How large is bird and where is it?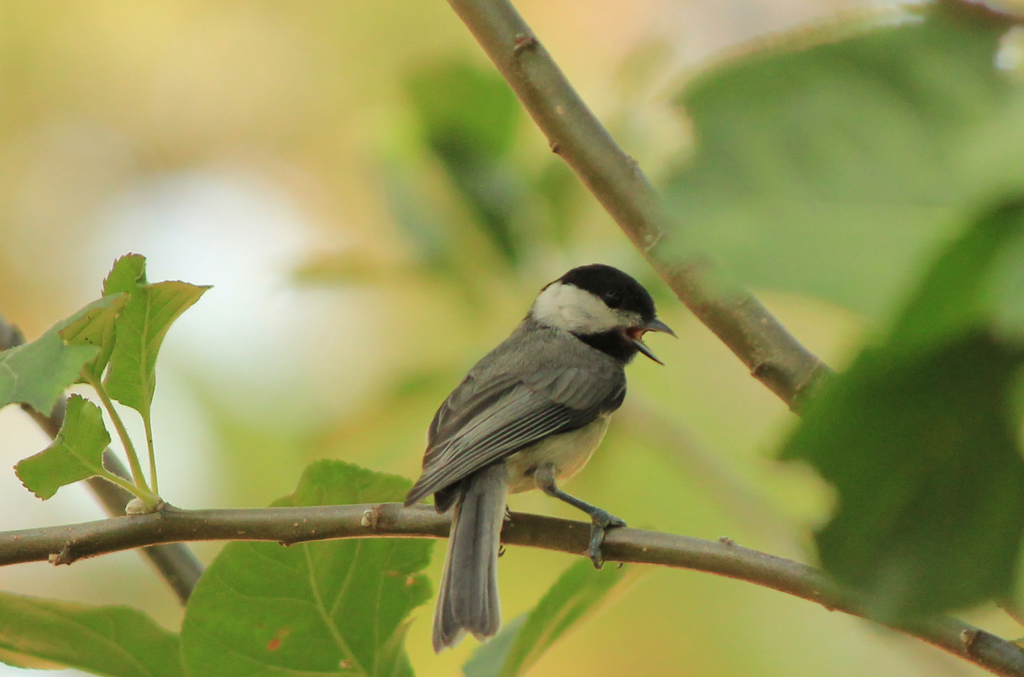
Bounding box: bbox=[387, 266, 660, 620].
